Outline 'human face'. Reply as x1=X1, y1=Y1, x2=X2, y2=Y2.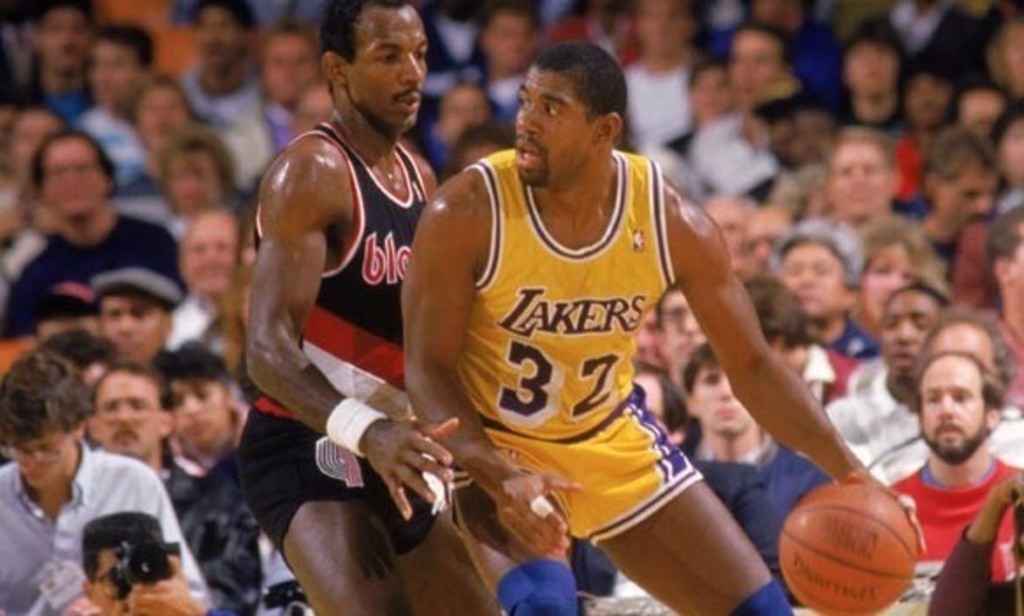
x1=46, y1=139, x2=106, y2=213.
